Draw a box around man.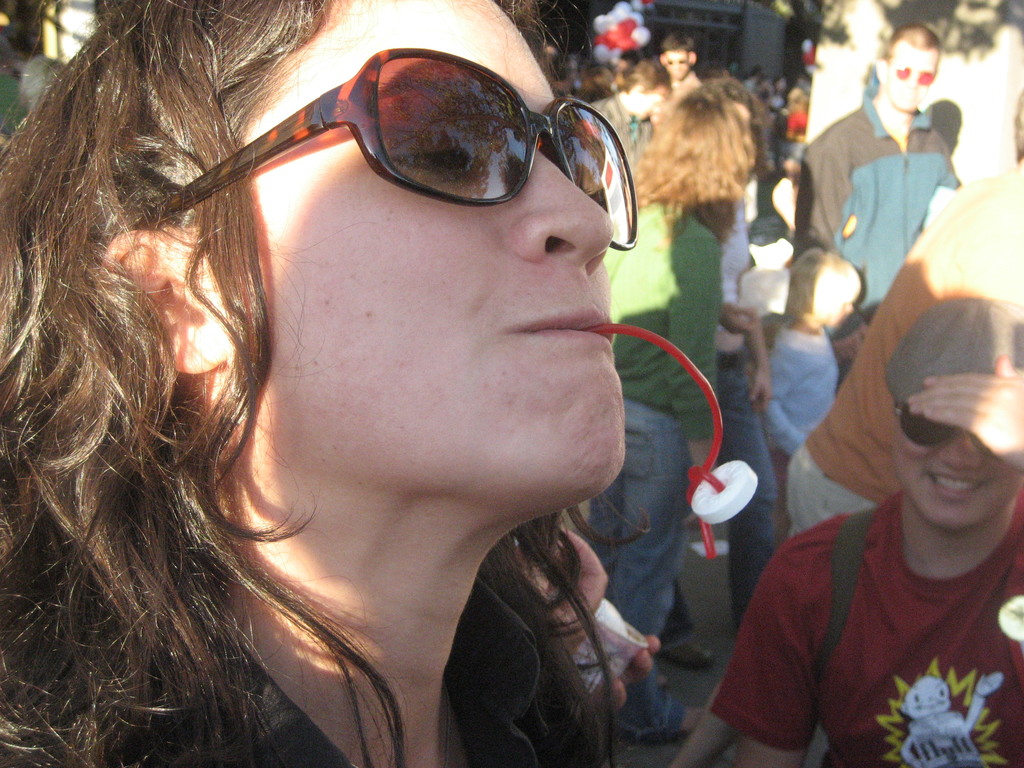
[659,32,703,95].
